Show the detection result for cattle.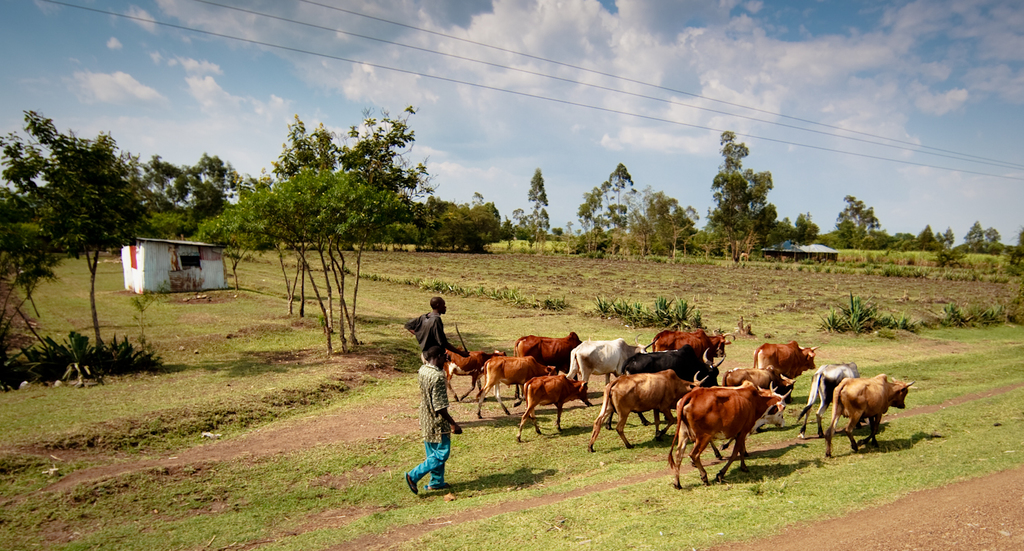
588:367:707:451.
